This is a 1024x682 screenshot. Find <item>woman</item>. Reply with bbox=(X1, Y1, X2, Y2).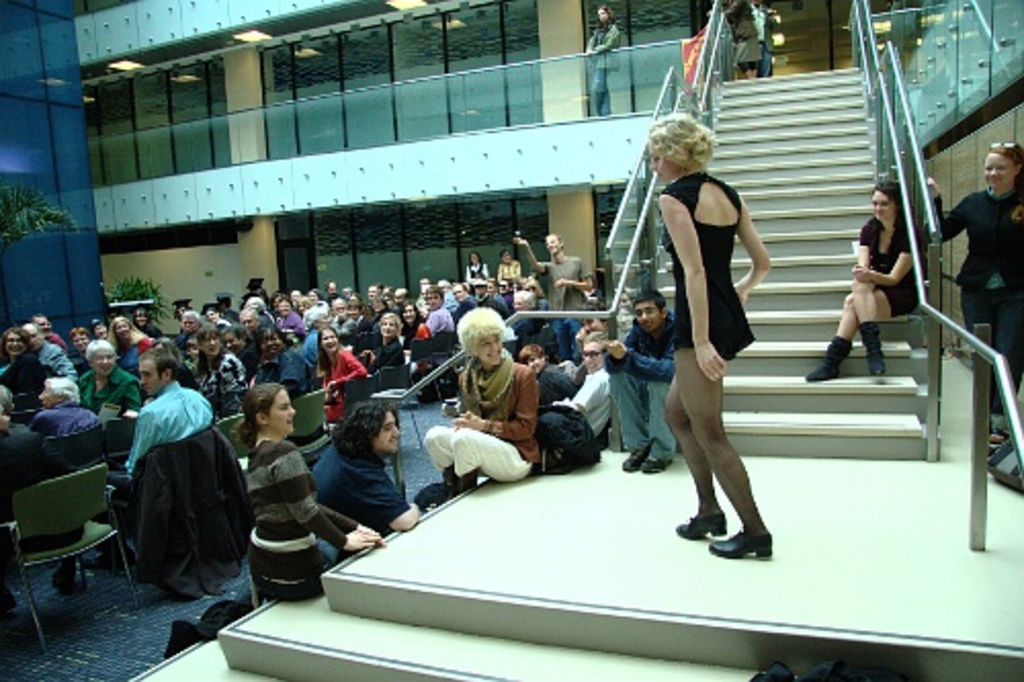
bbox=(309, 322, 371, 424).
